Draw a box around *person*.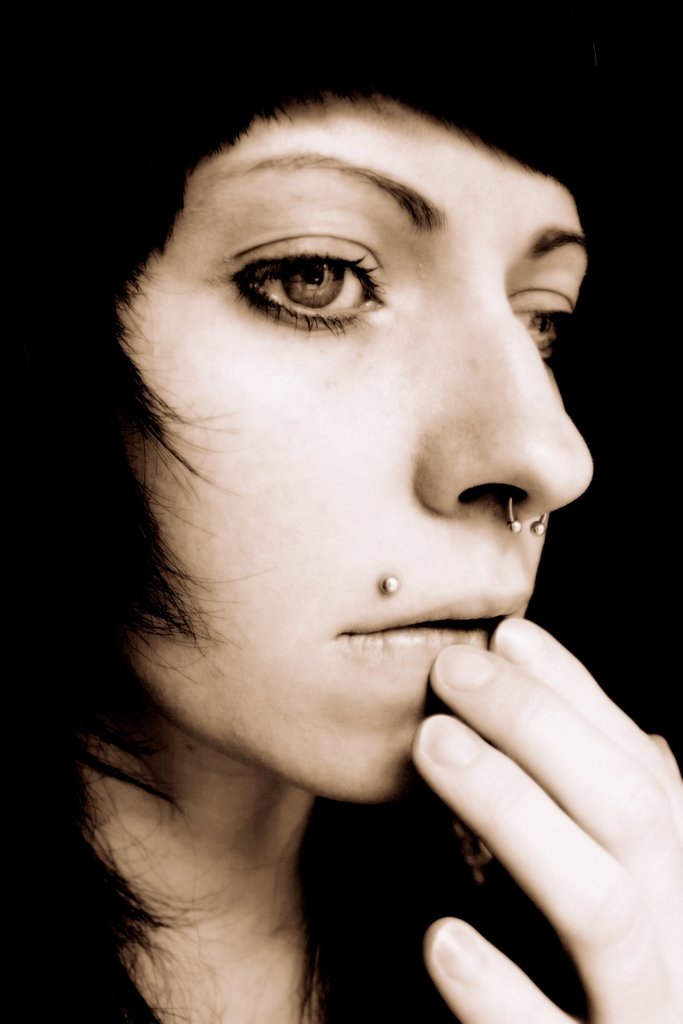
select_region(33, 93, 668, 1013).
